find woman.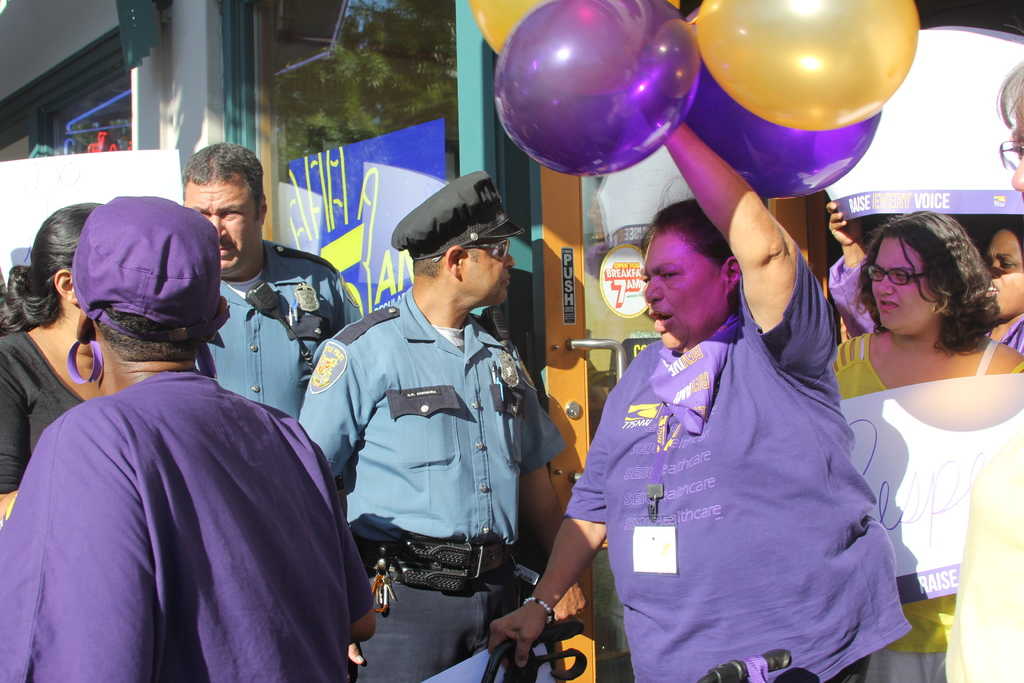
bbox=[0, 202, 107, 516].
